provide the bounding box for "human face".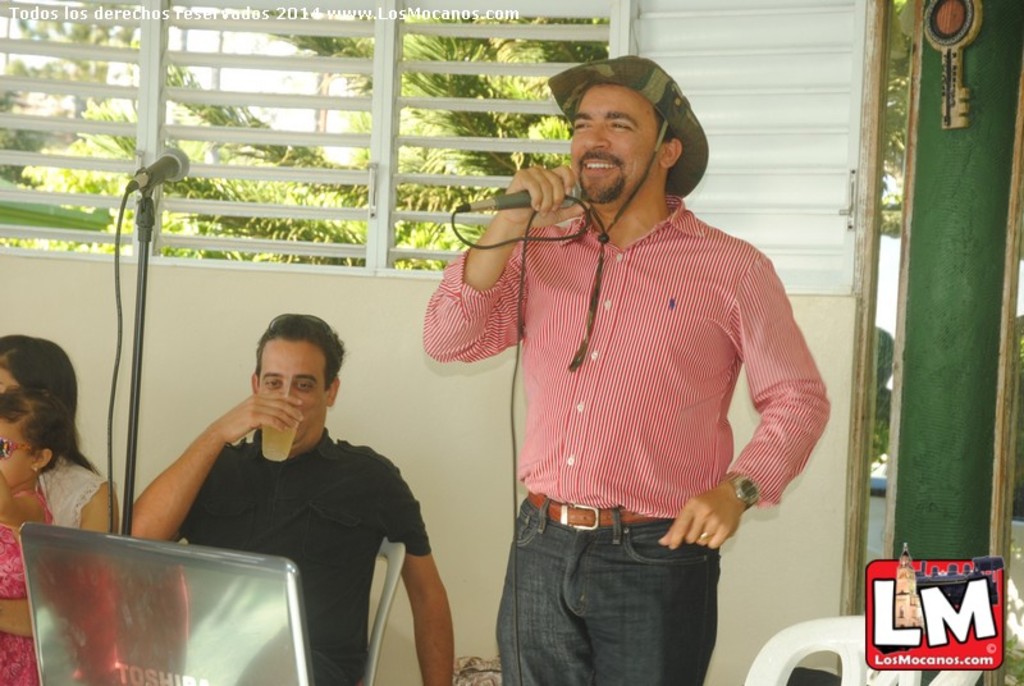
crop(257, 339, 326, 444).
